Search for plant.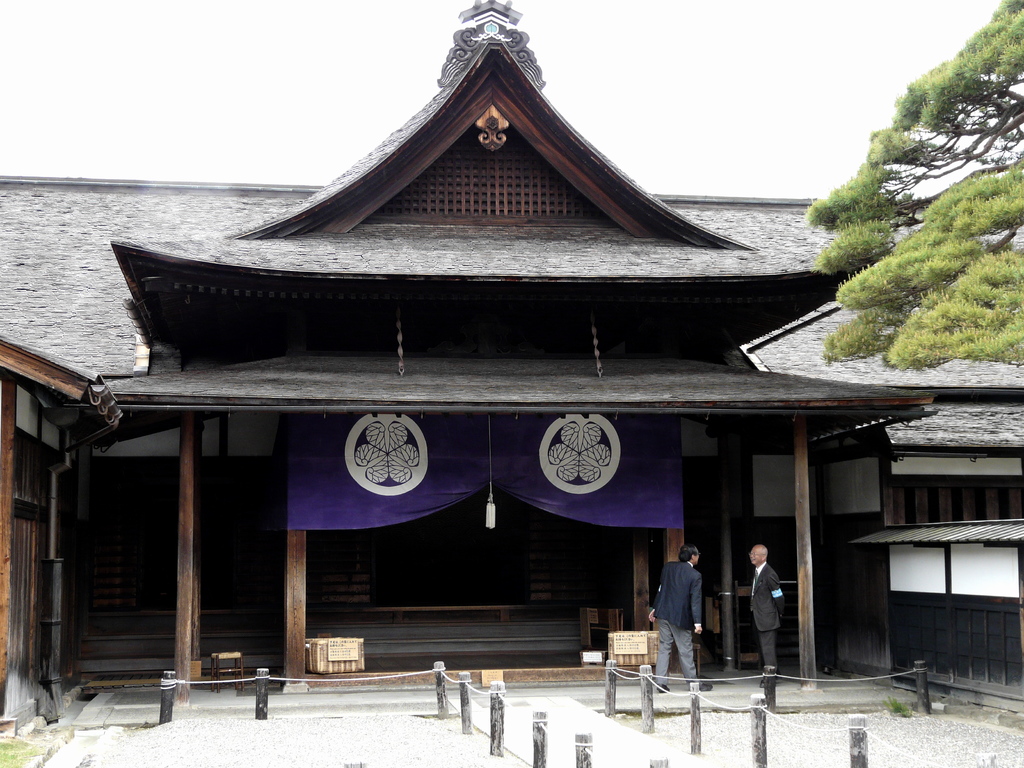
Found at pyautogui.locateOnScreen(883, 694, 916, 718).
